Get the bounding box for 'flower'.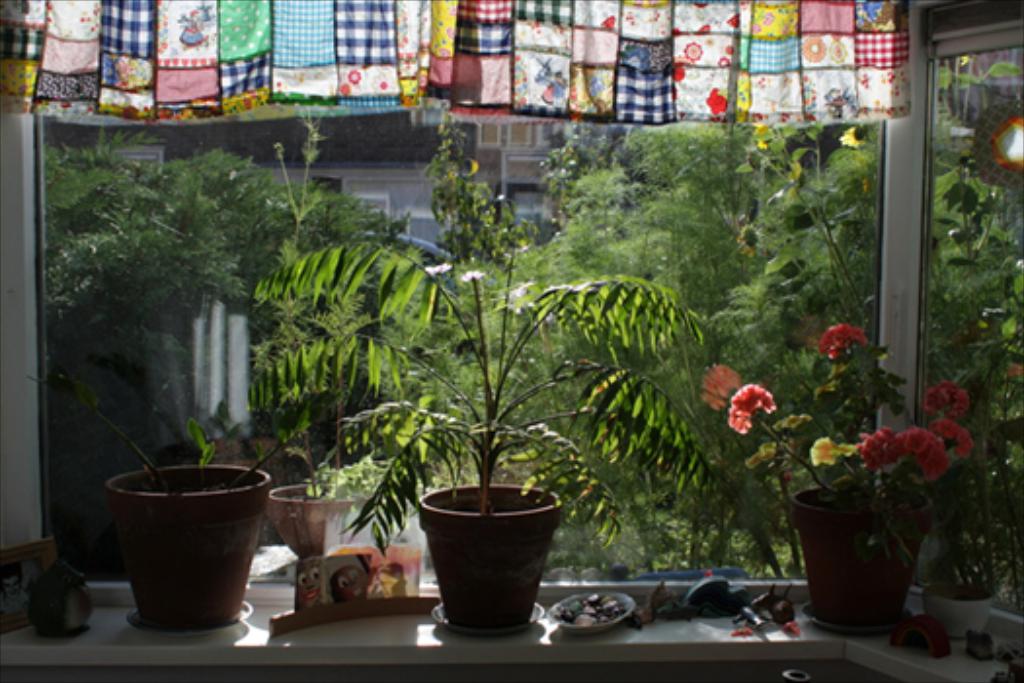
BBox(925, 418, 975, 455).
